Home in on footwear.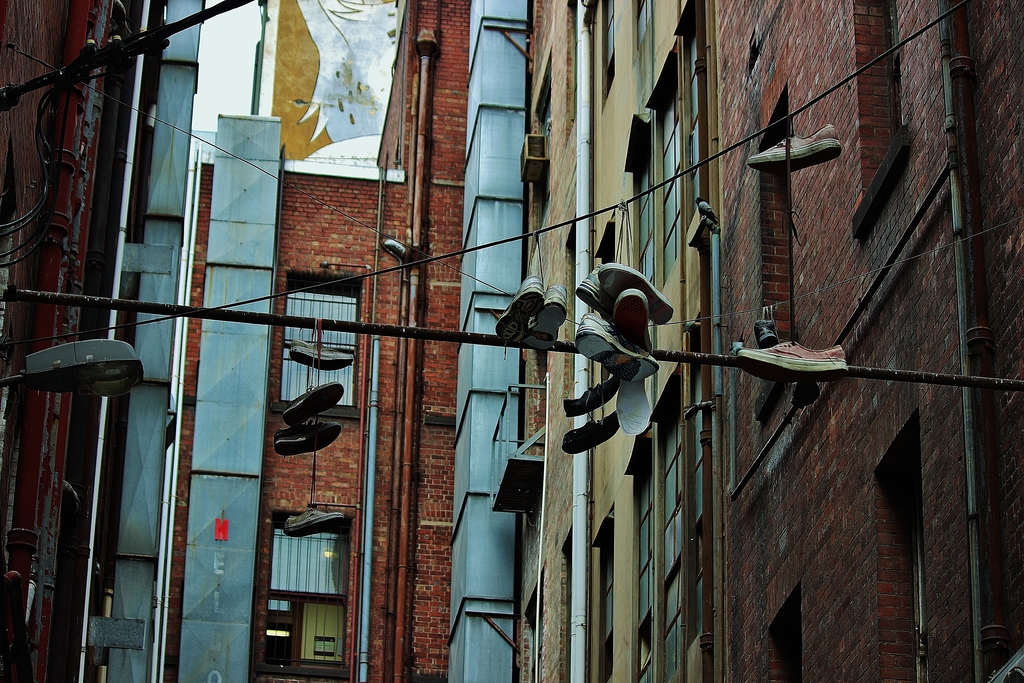
Homed in at bbox=(488, 279, 545, 350).
